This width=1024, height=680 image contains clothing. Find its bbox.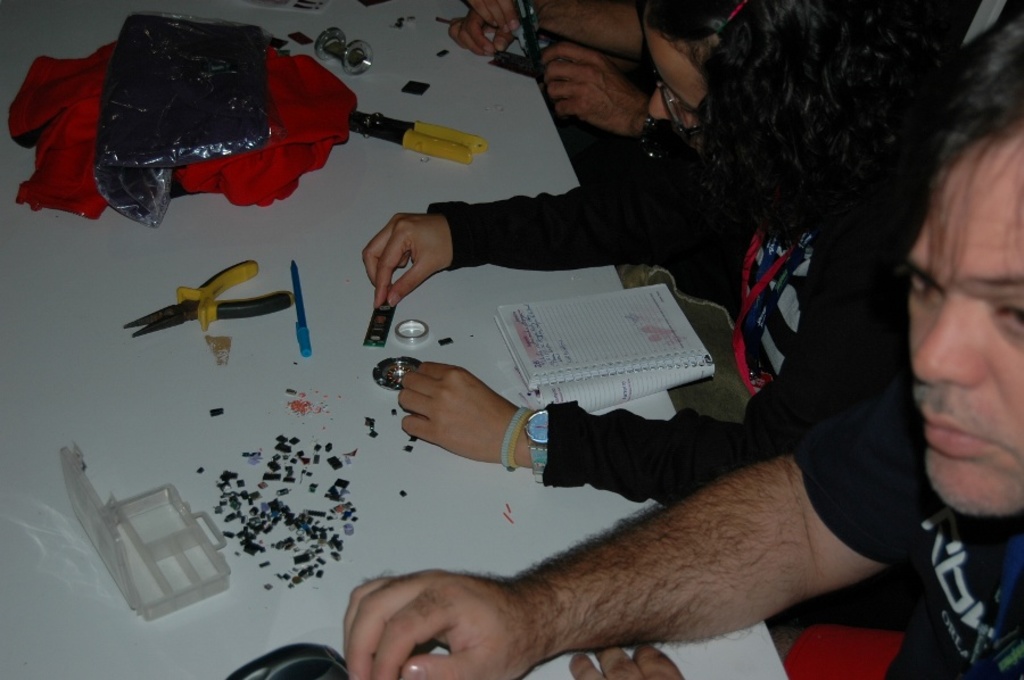
Rect(433, 131, 918, 494).
